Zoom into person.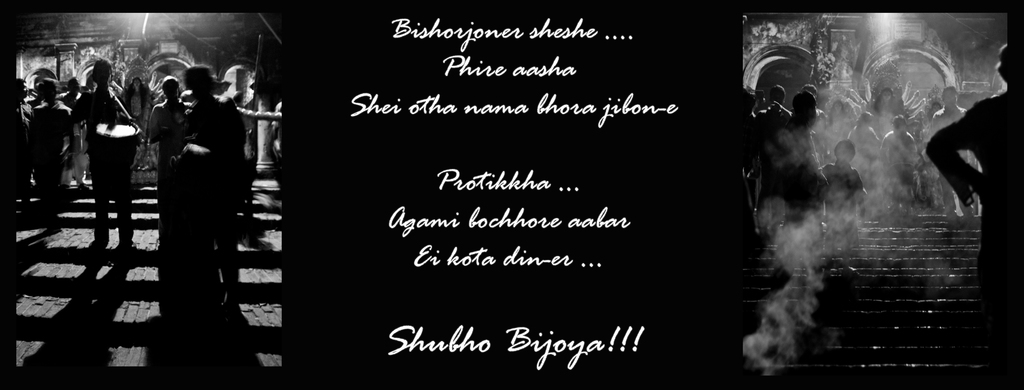
Zoom target: locate(31, 79, 75, 239).
